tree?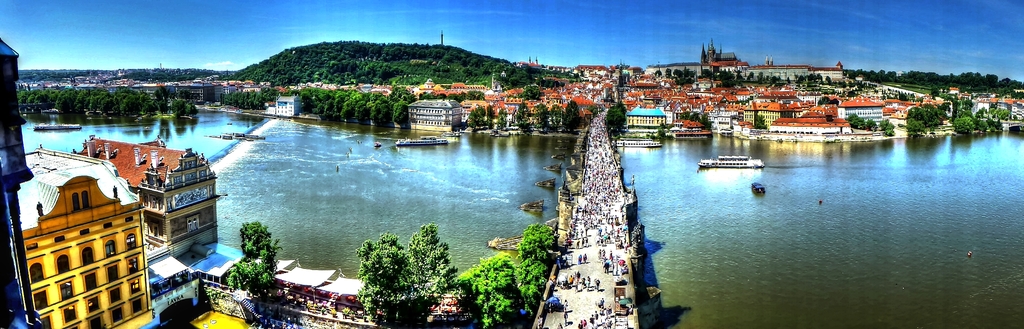
left=532, top=104, right=547, bottom=131
